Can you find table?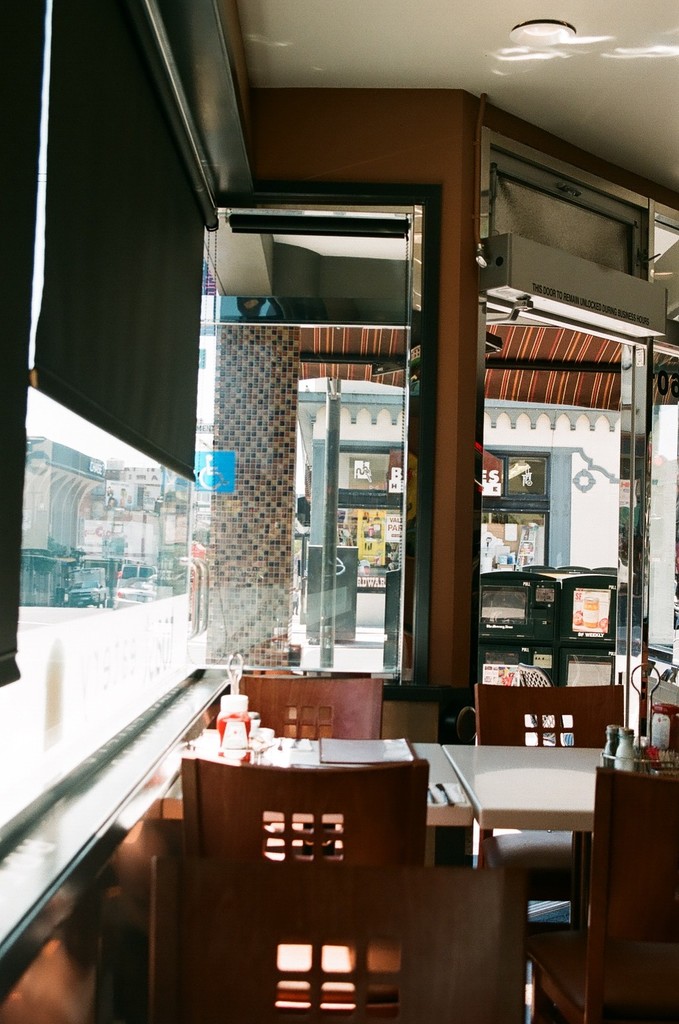
Yes, bounding box: [440,742,678,868].
